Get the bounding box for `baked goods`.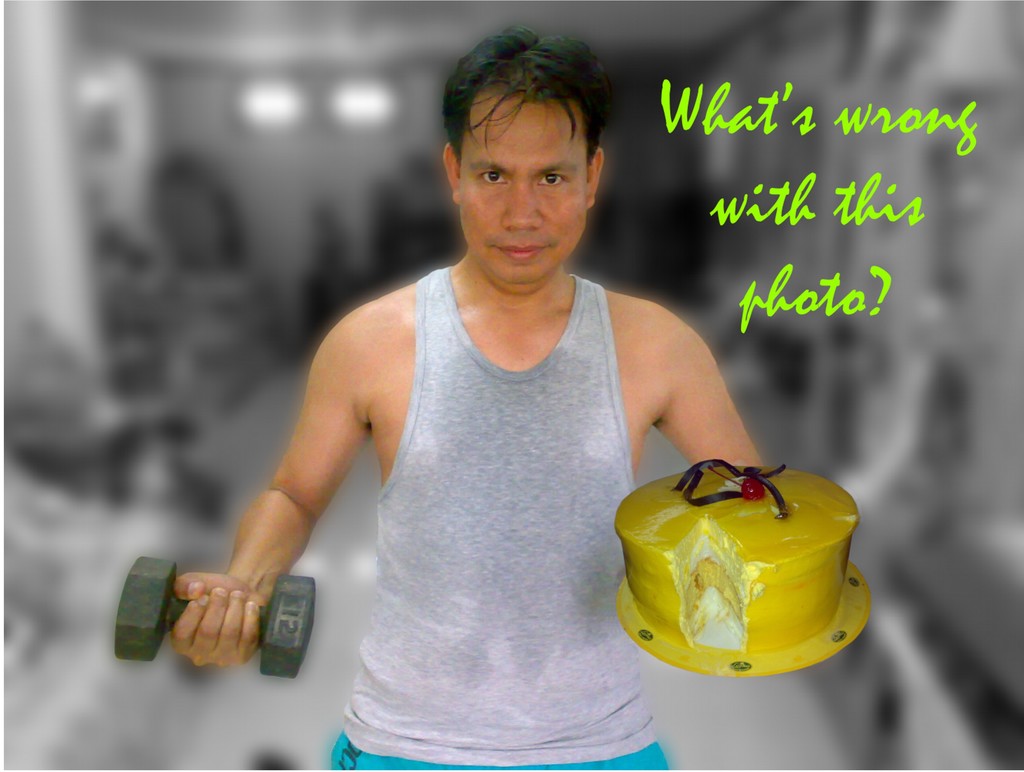
(x1=611, y1=463, x2=868, y2=695).
